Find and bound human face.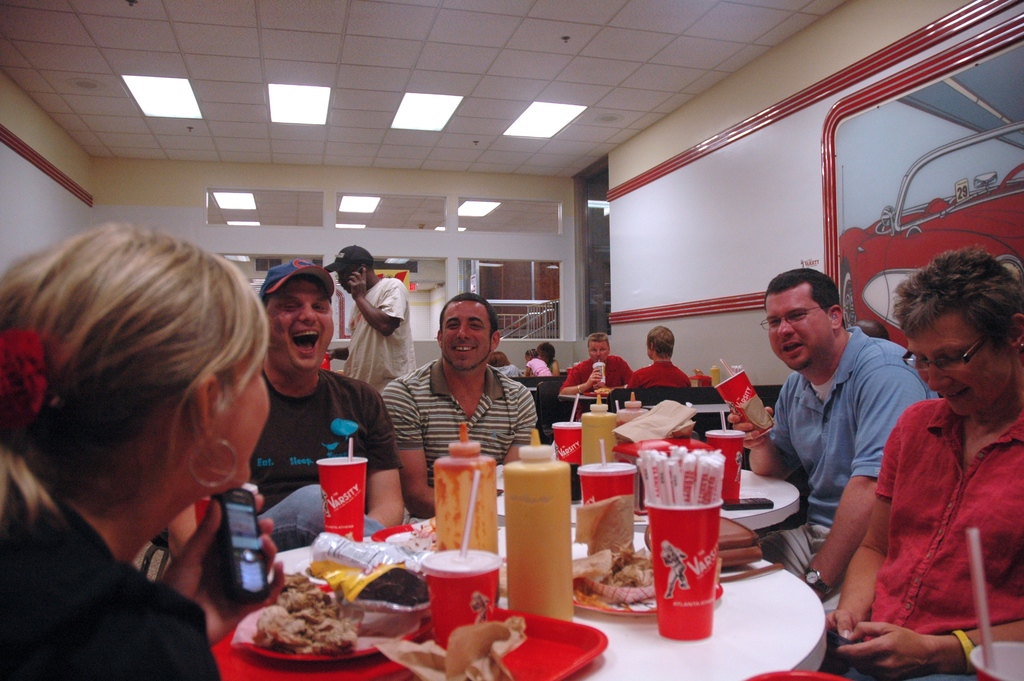
Bound: [588,339,607,359].
